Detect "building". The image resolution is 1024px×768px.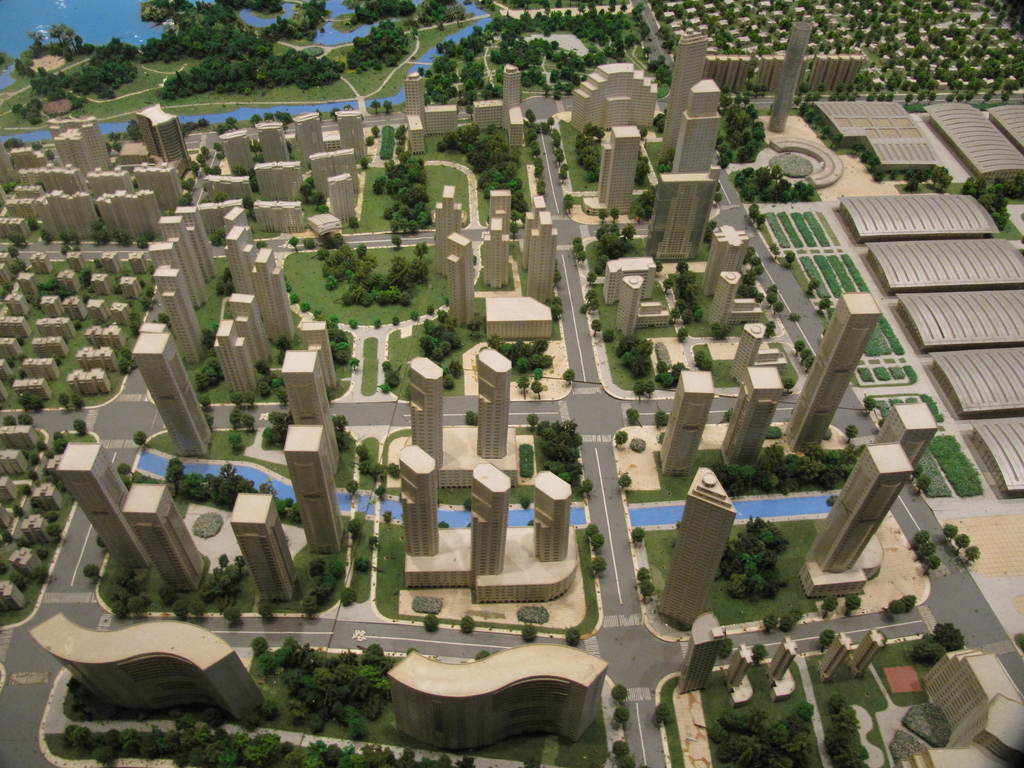
[left=406, top=356, right=451, bottom=474].
